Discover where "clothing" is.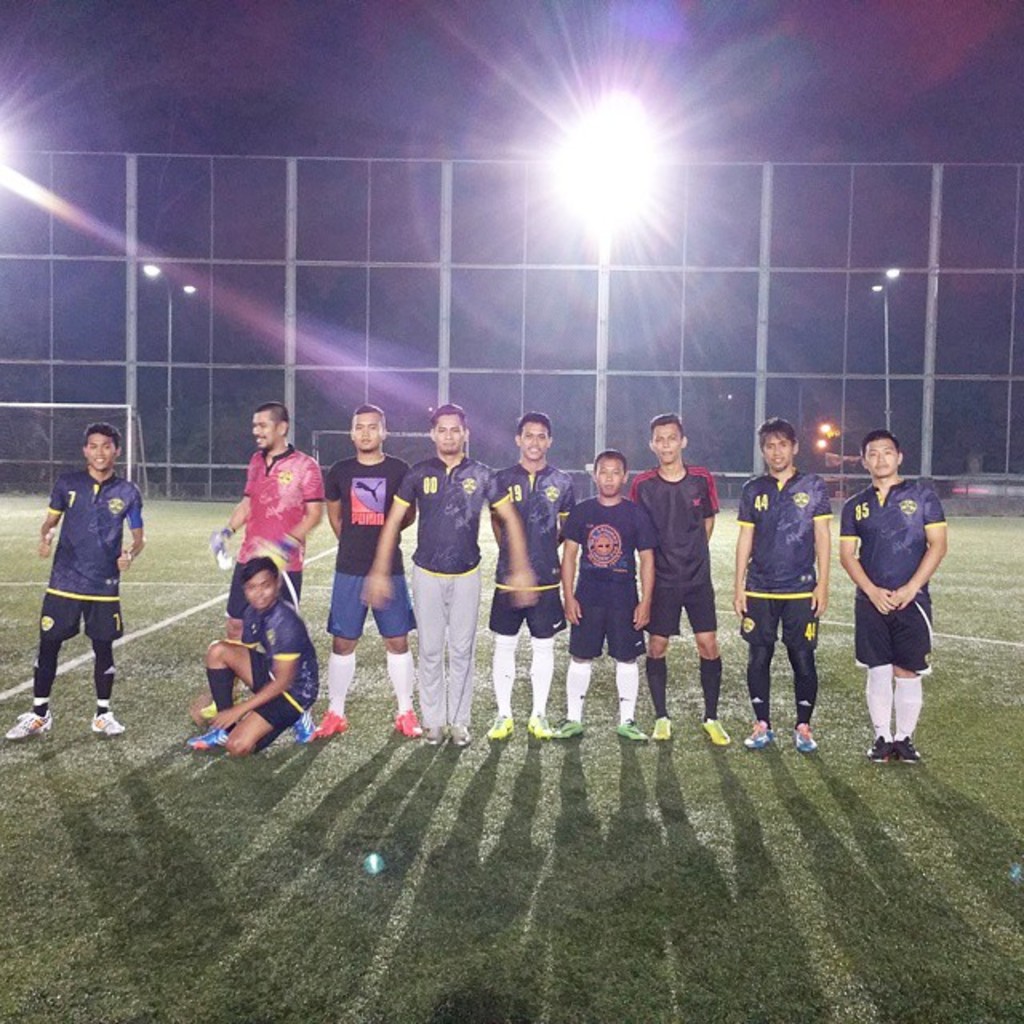
Discovered at detection(40, 462, 144, 646).
